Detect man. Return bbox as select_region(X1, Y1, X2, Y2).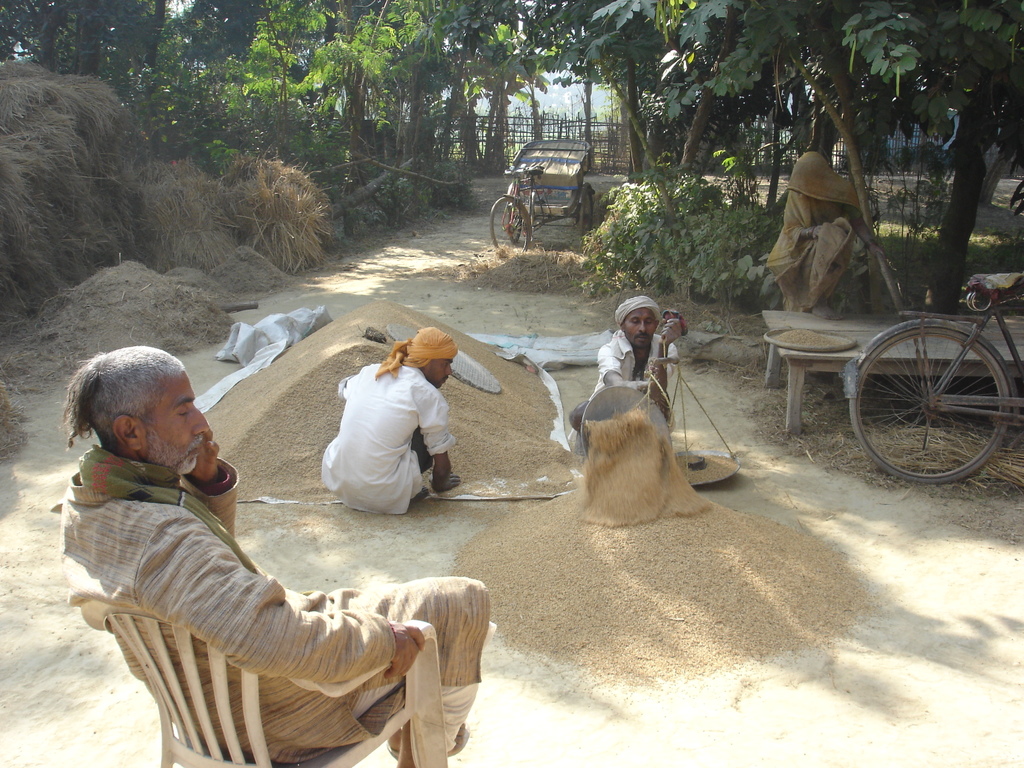
select_region(564, 294, 685, 451).
